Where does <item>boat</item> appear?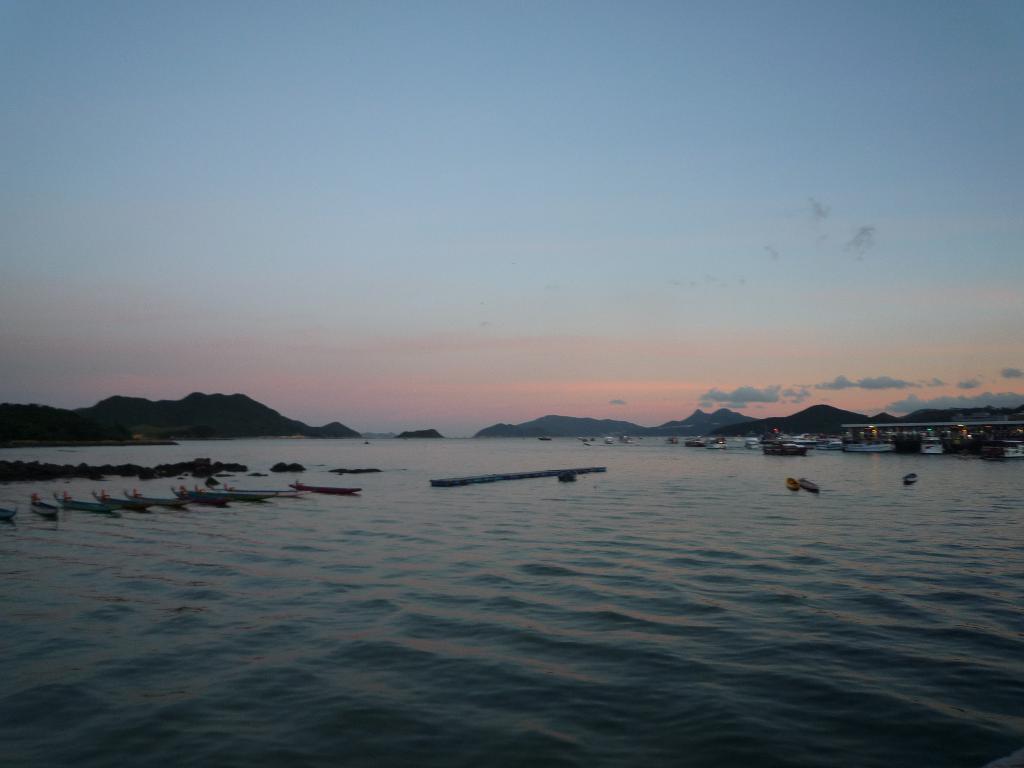
Appears at <region>799, 479, 820, 495</region>.
